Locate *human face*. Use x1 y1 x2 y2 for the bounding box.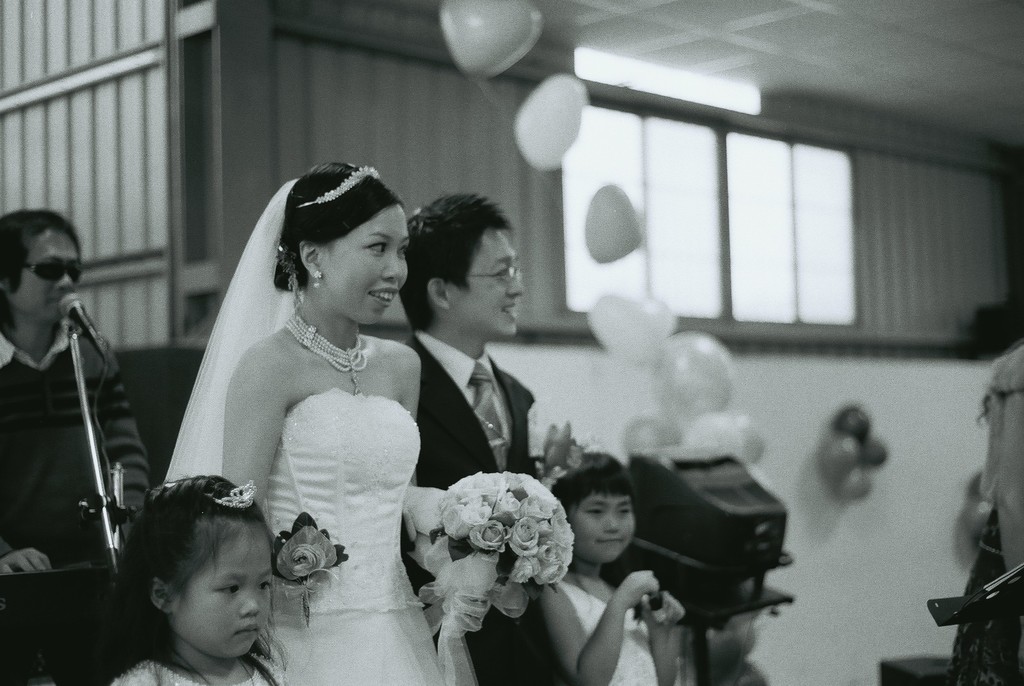
573 494 634 560.
